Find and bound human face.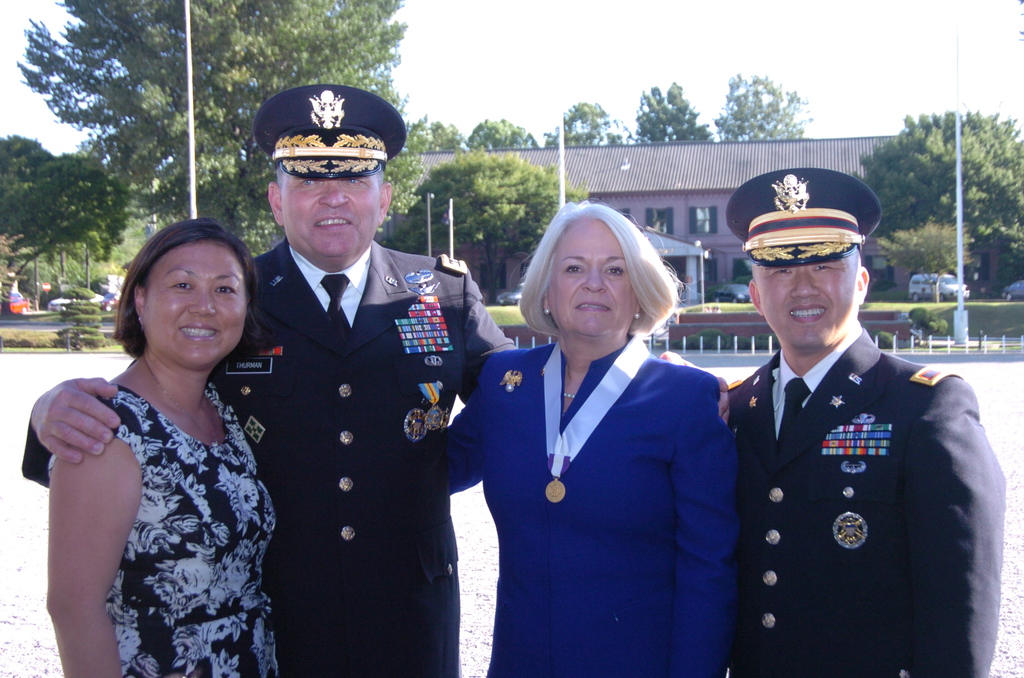
Bound: Rect(140, 247, 248, 367).
